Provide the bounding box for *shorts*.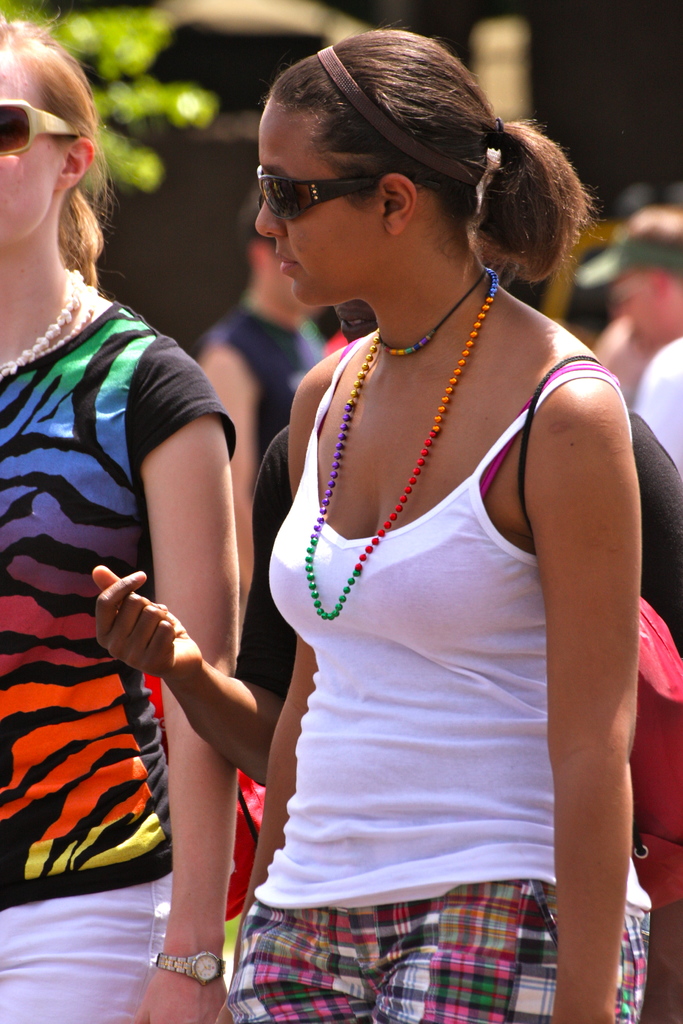
<region>209, 879, 580, 995</region>.
